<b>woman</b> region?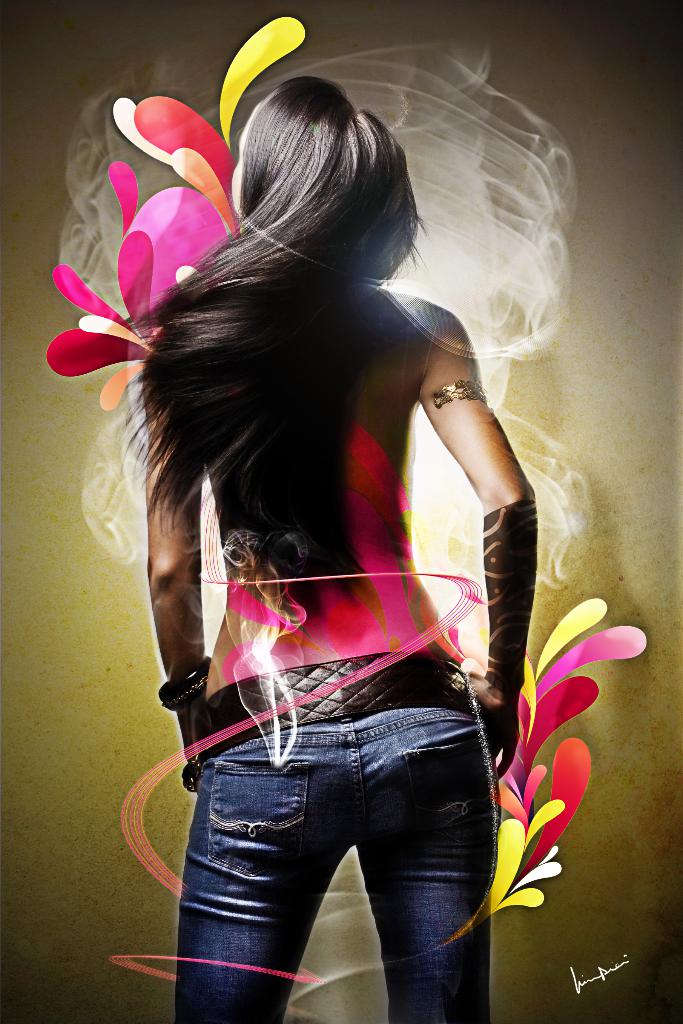
crop(86, 14, 574, 1023)
